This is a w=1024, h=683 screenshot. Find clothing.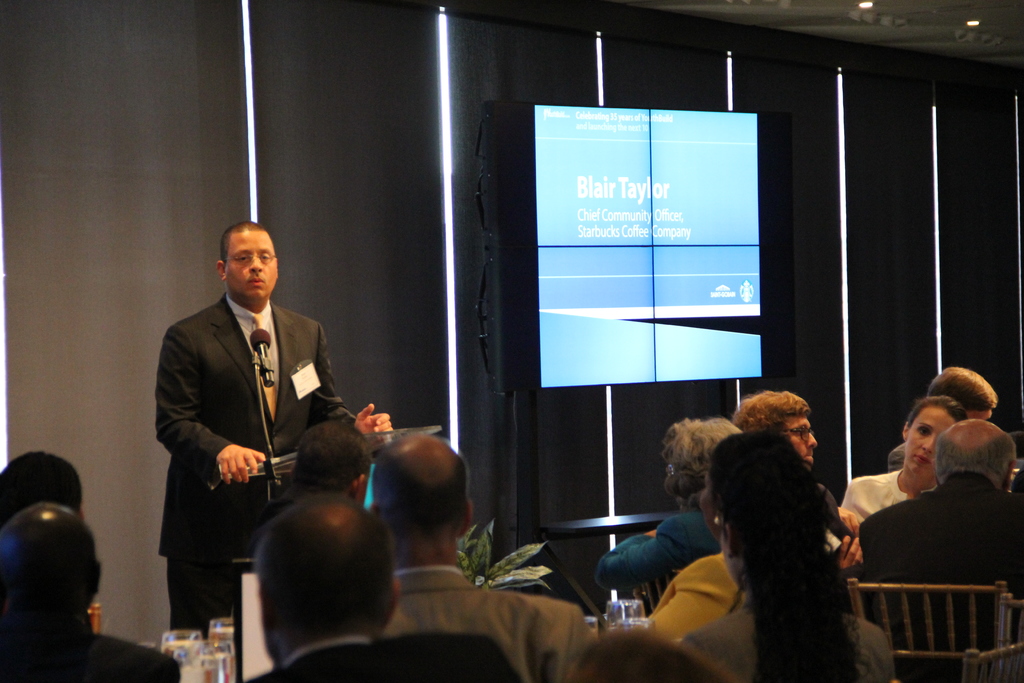
Bounding box: 0:607:180:682.
